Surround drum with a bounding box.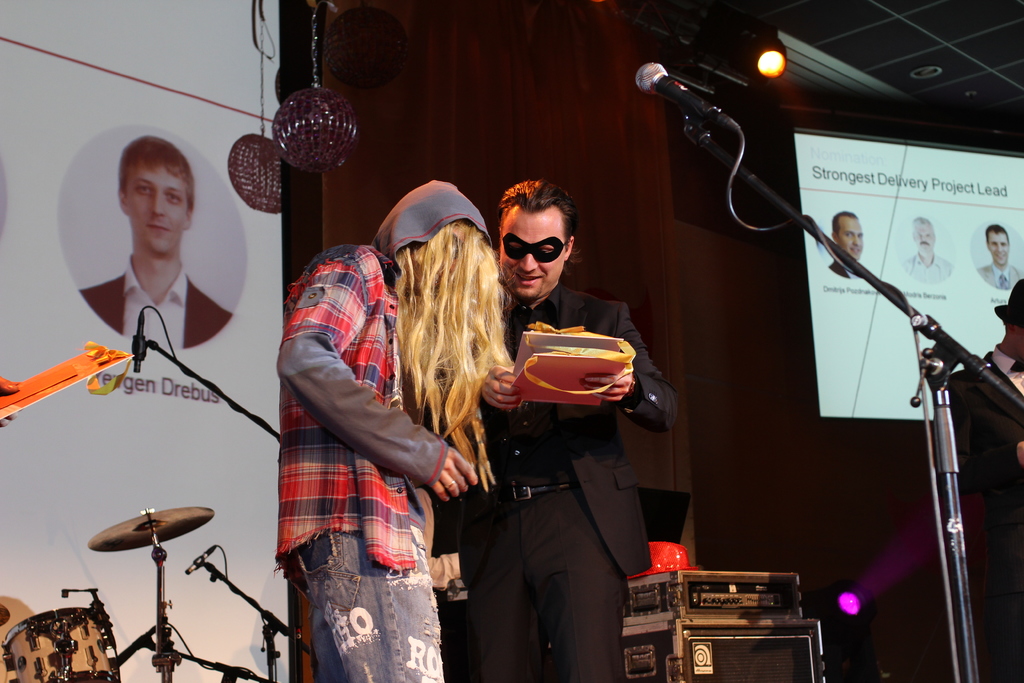
bbox=[0, 593, 35, 682].
